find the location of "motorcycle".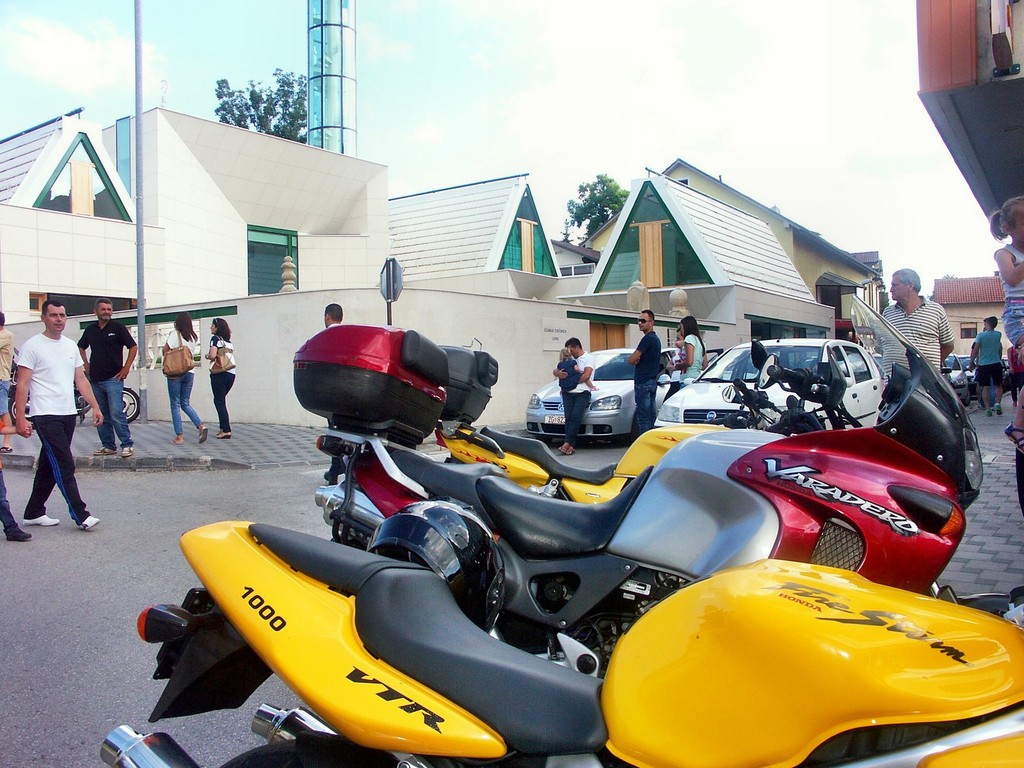
Location: (left=292, top=293, right=1023, bottom=679).
